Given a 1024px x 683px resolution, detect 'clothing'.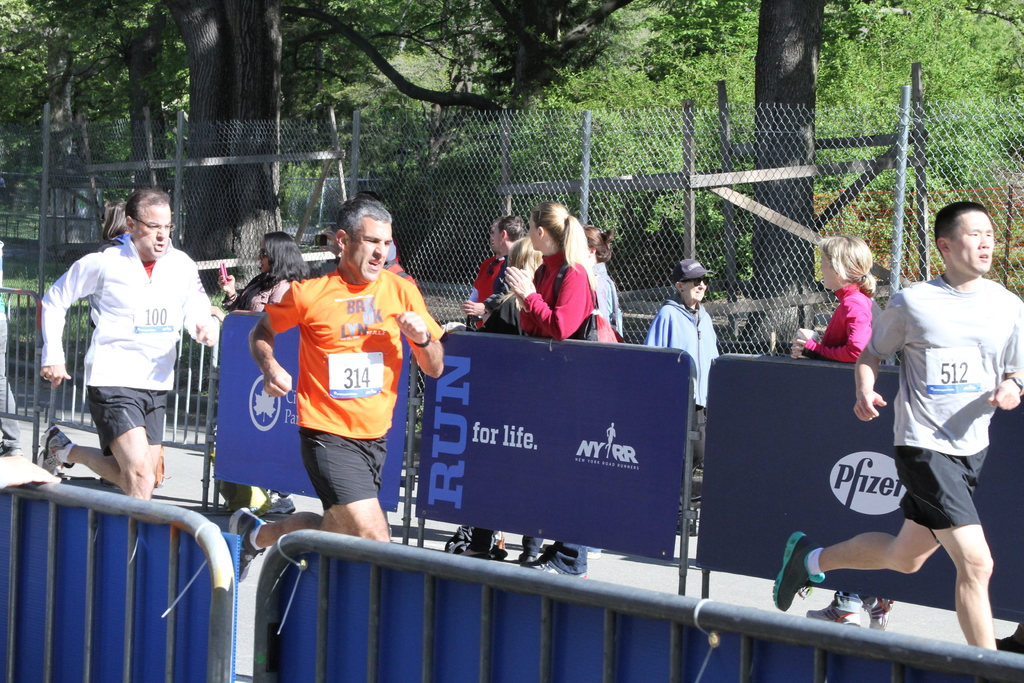
select_region(586, 262, 621, 334).
